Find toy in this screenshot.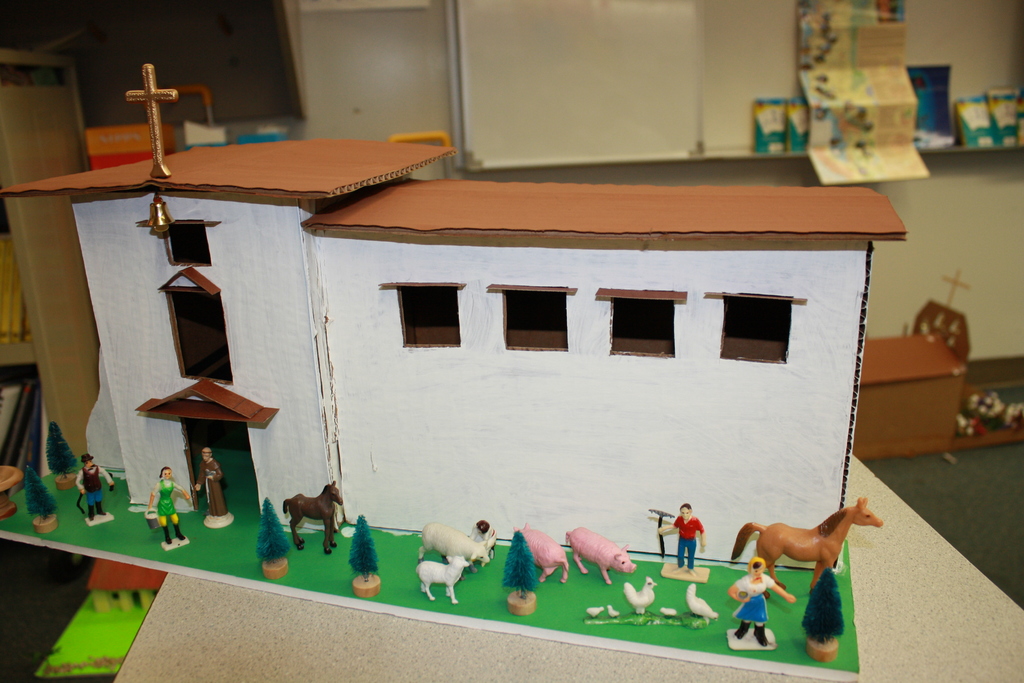
The bounding box for toy is {"left": 614, "top": 577, "right": 658, "bottom": 611}.
